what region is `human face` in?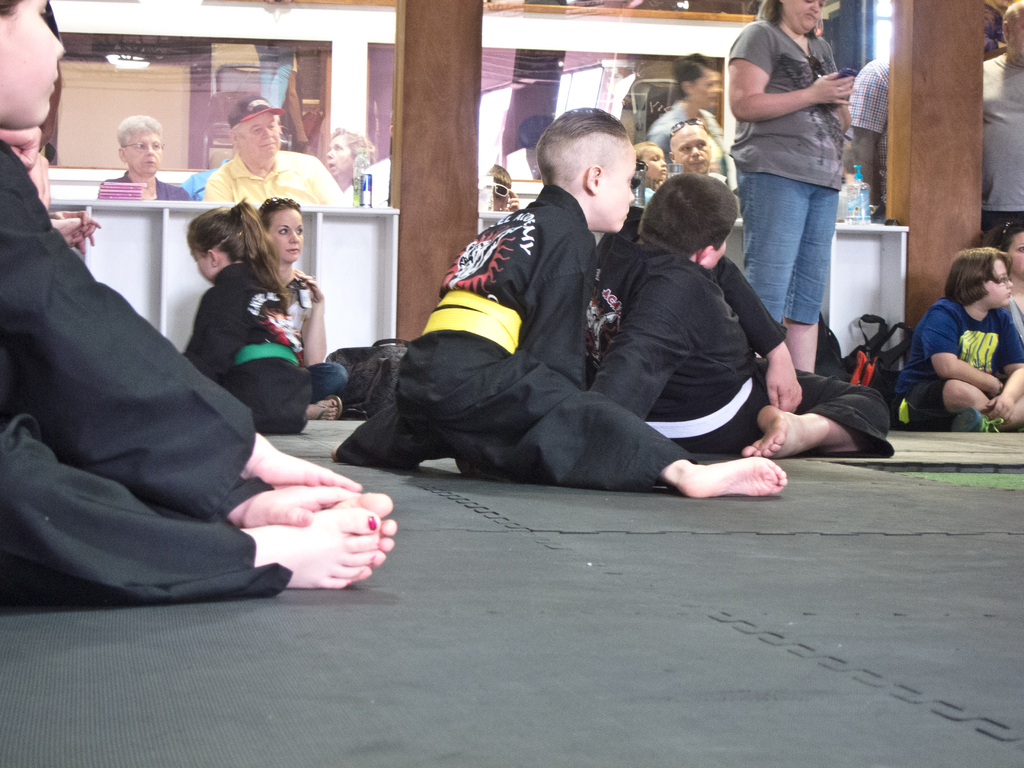
BBox(600, 134, 635, 234).
